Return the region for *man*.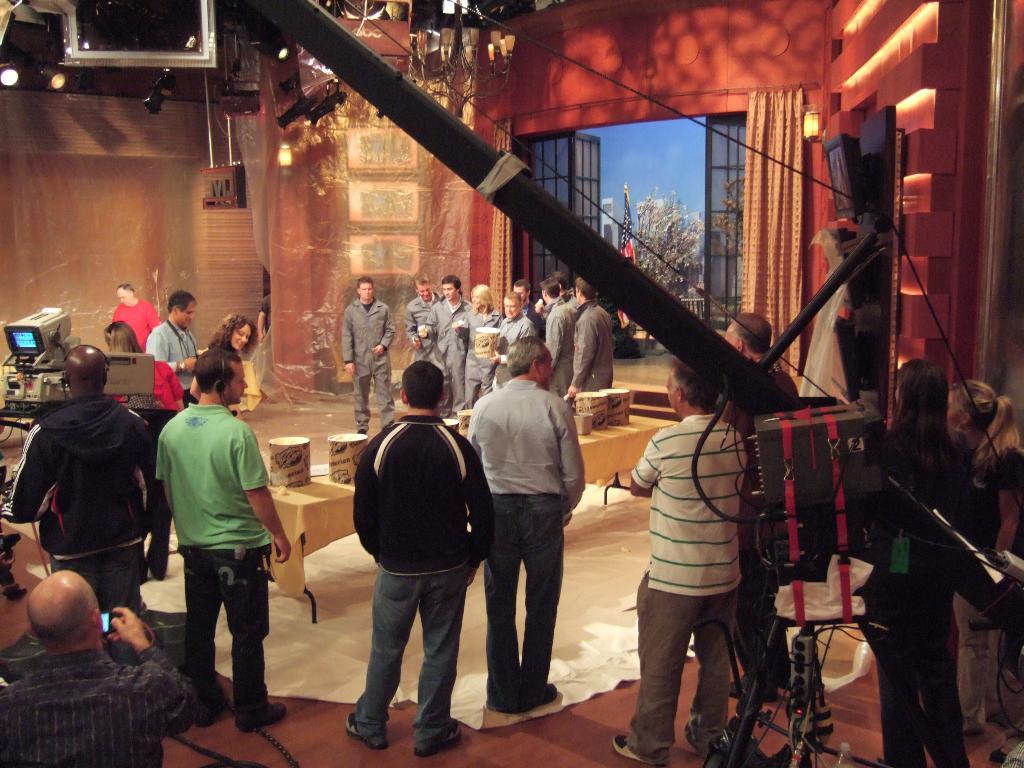
112,283,156,346.
